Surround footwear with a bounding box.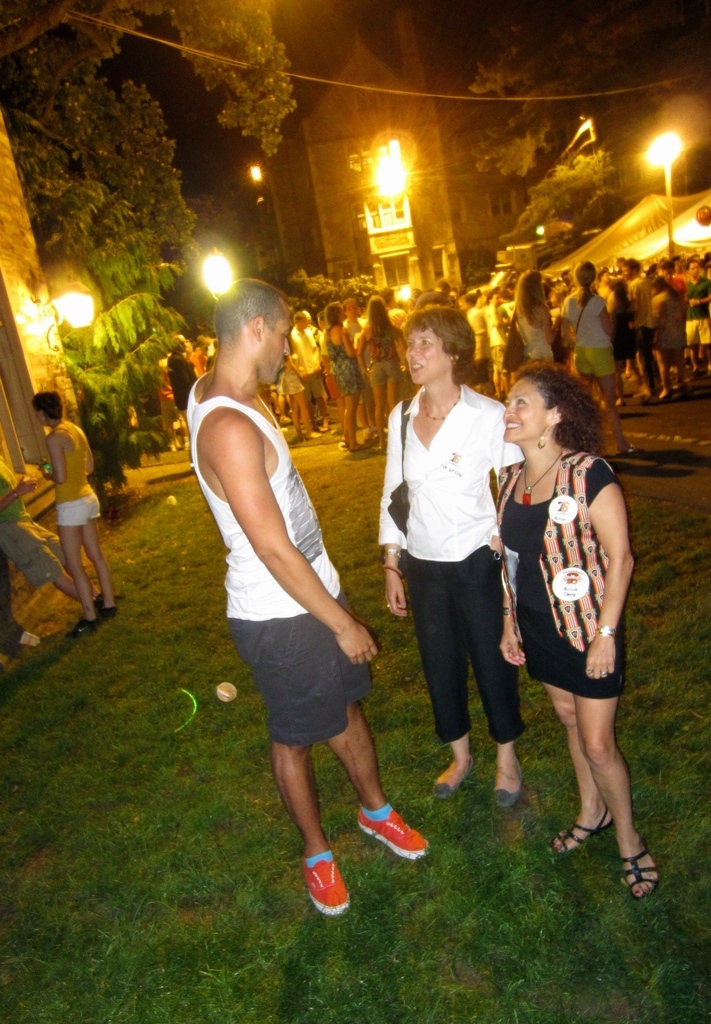
<region>92, 599, 115, 618</region>.
